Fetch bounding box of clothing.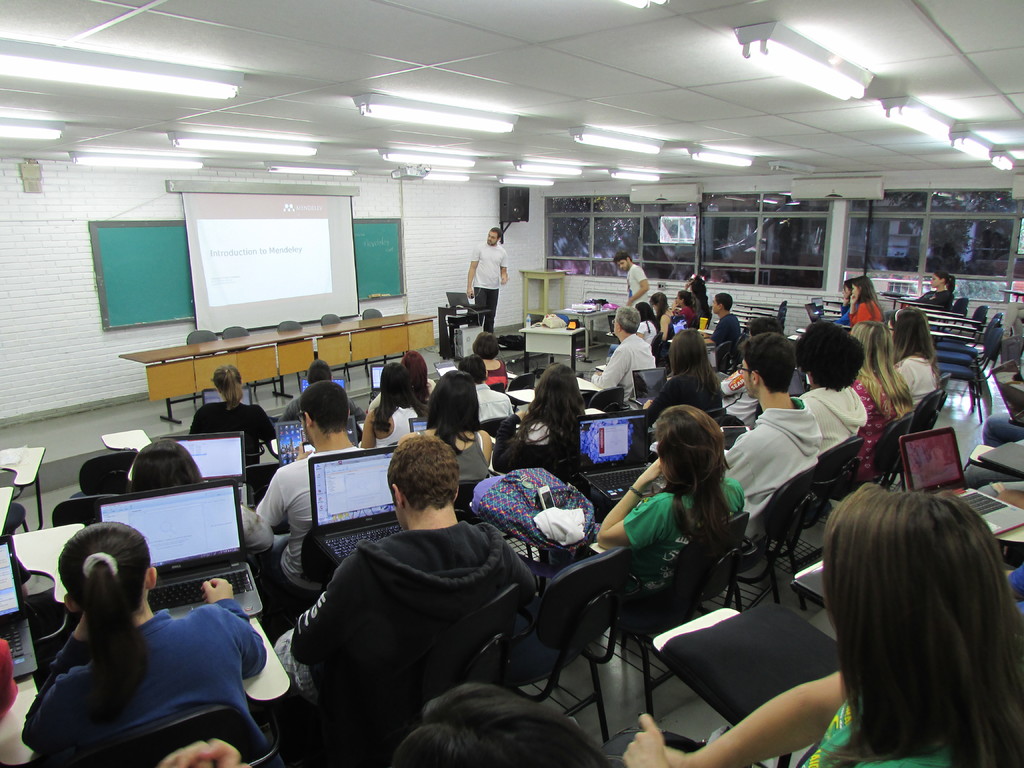
Bbox: 189 400 275 461.
